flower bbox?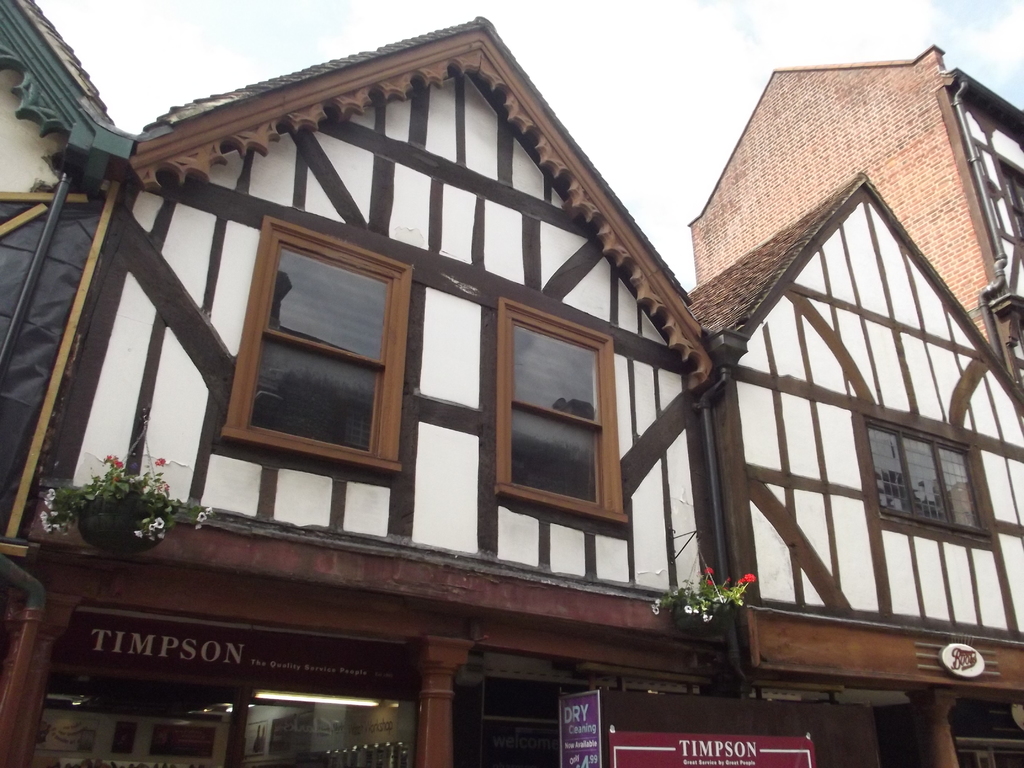
47:511:58:518
